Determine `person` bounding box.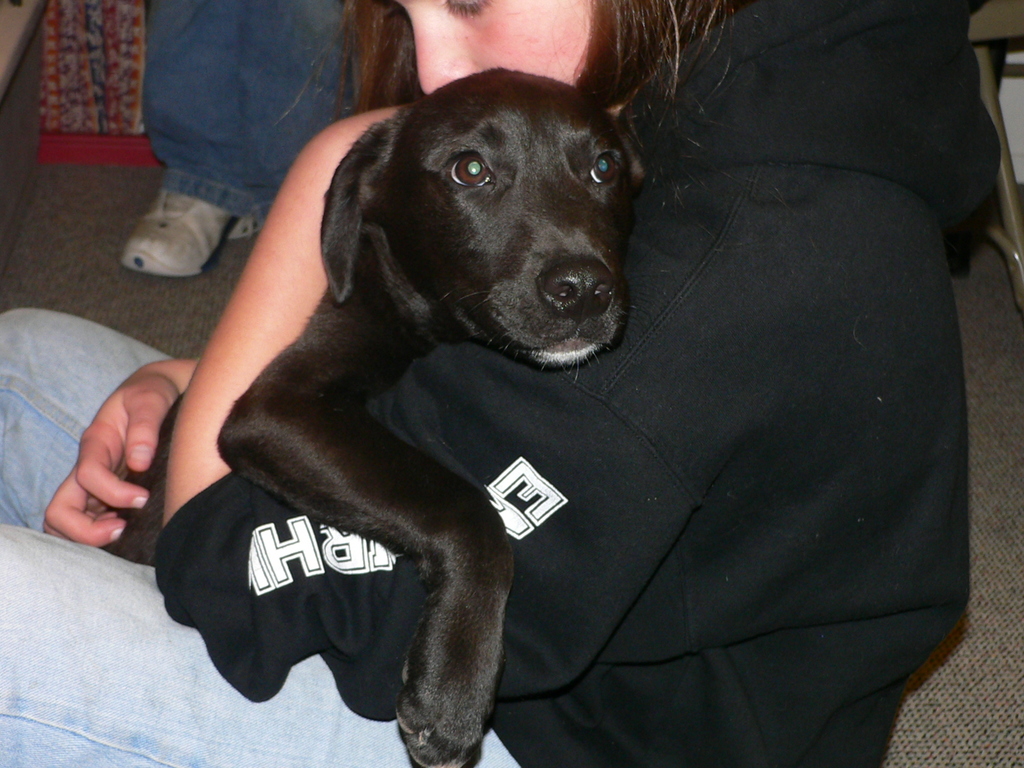
Determined: <bbox>120, 0, 374, 289</bbox>.
